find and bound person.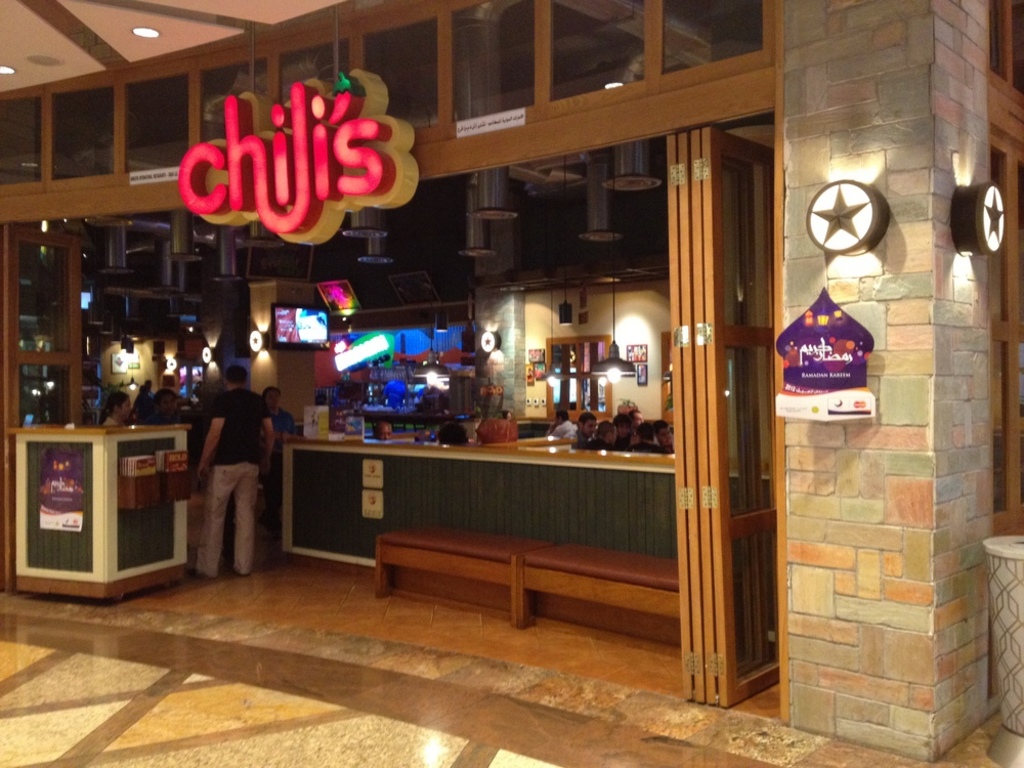
Bound: bbox(612, 411, 634, 438).
